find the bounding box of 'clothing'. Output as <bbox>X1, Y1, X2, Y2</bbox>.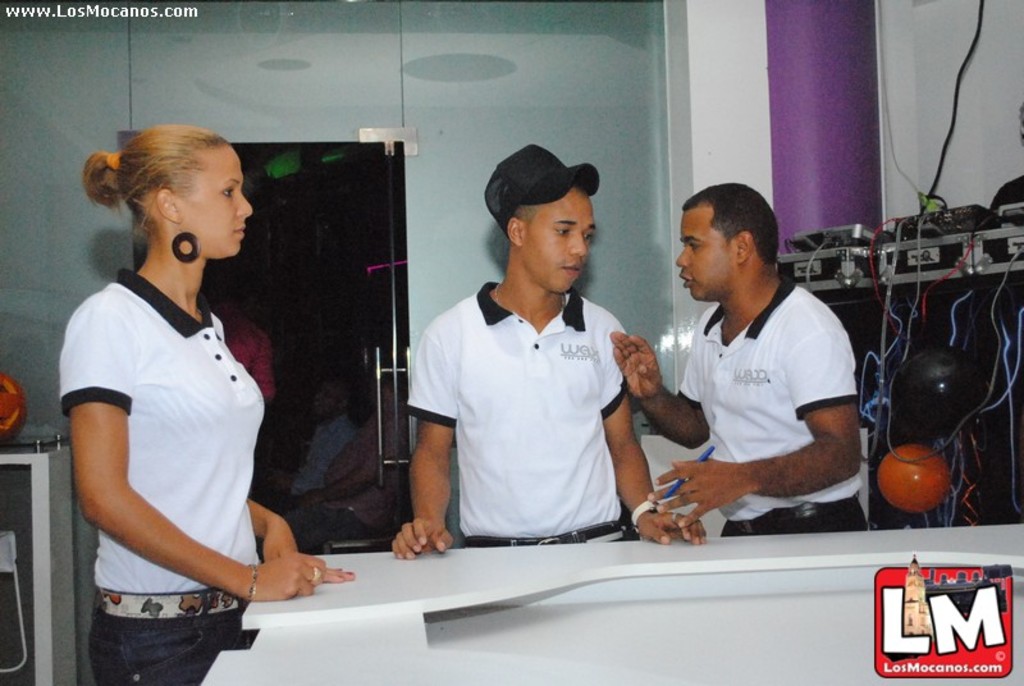
<bbox>58, 262, 264, 685</bbox>.
